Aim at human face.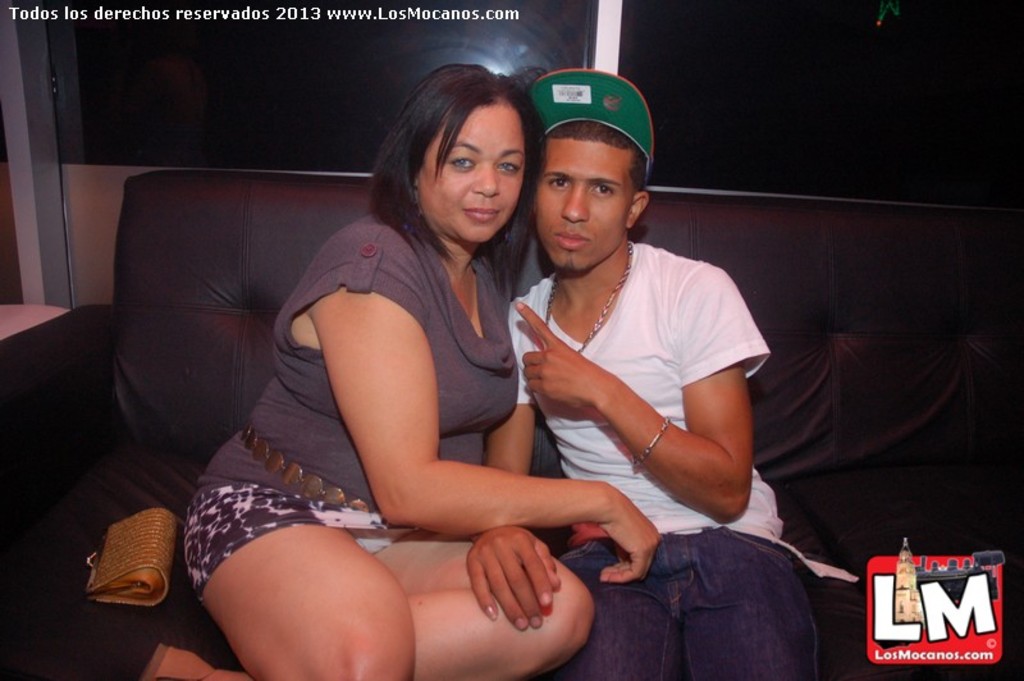
Aimed at bbox=[535, 136, 631, 279].
